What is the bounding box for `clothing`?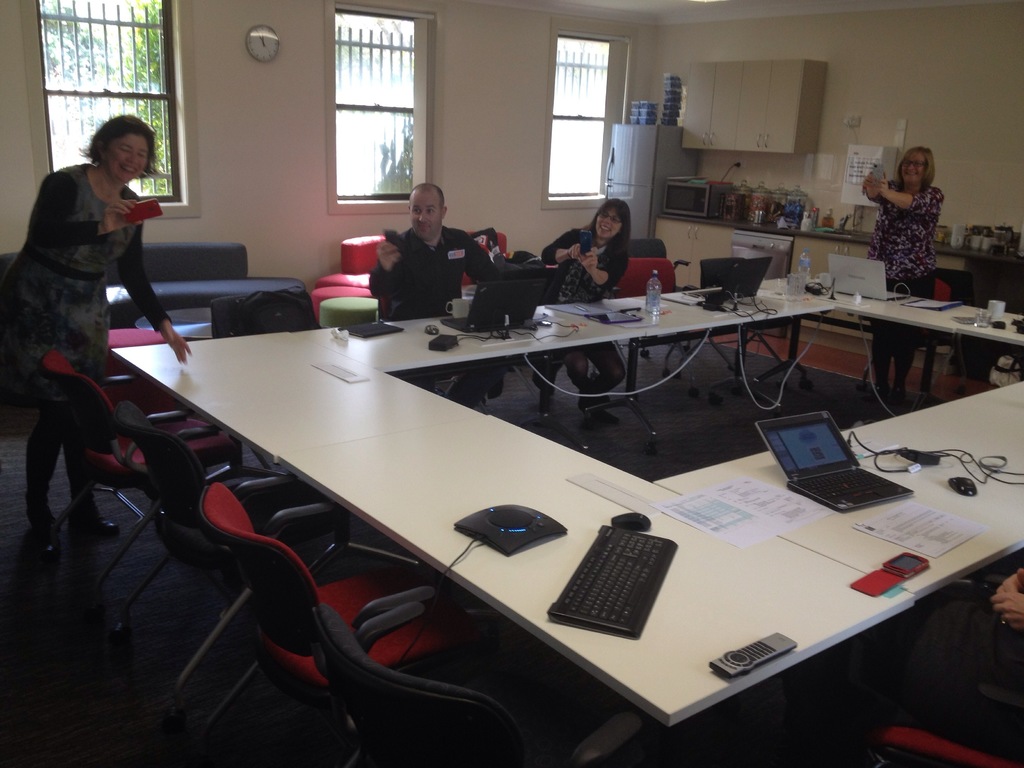
x1=863 y1=177 x2=941 y2=388.
